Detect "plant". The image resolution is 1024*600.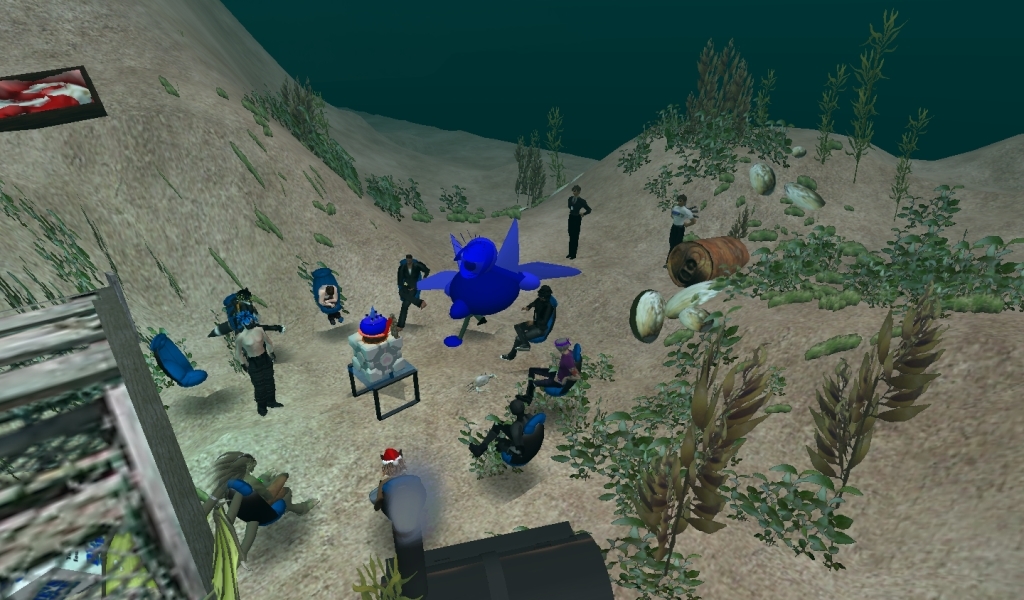
844, 2, 890, 183.
